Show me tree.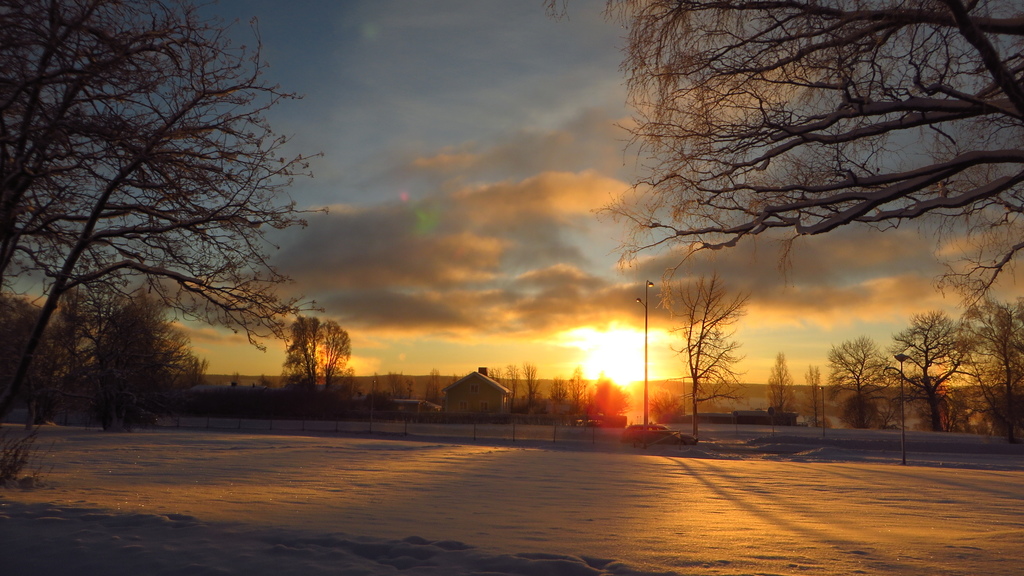
tree is here: (left=806, top=349, right=823, bottom=427).
